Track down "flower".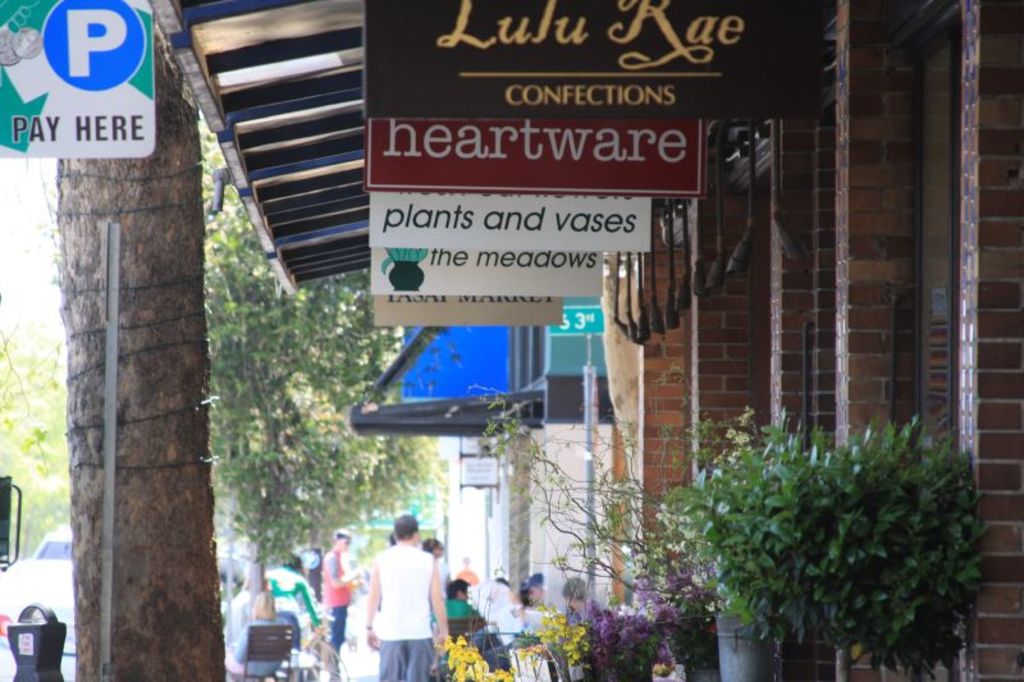
Tracked to <box>588,573,699,669</box>.
